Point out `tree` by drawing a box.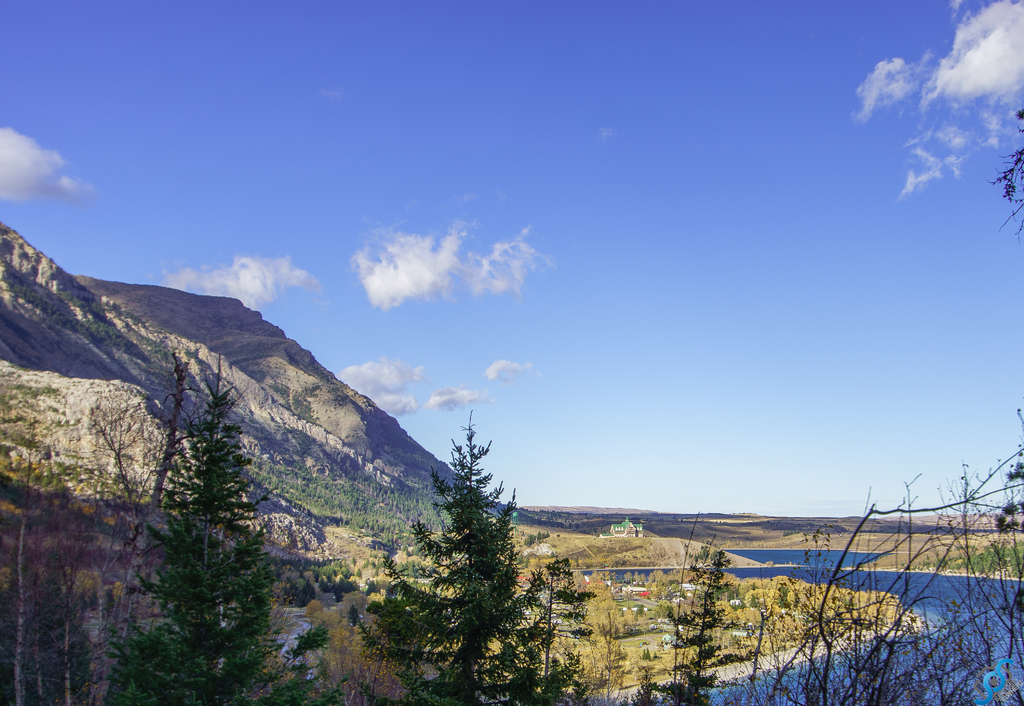
region(107, 352, 312, 705).
